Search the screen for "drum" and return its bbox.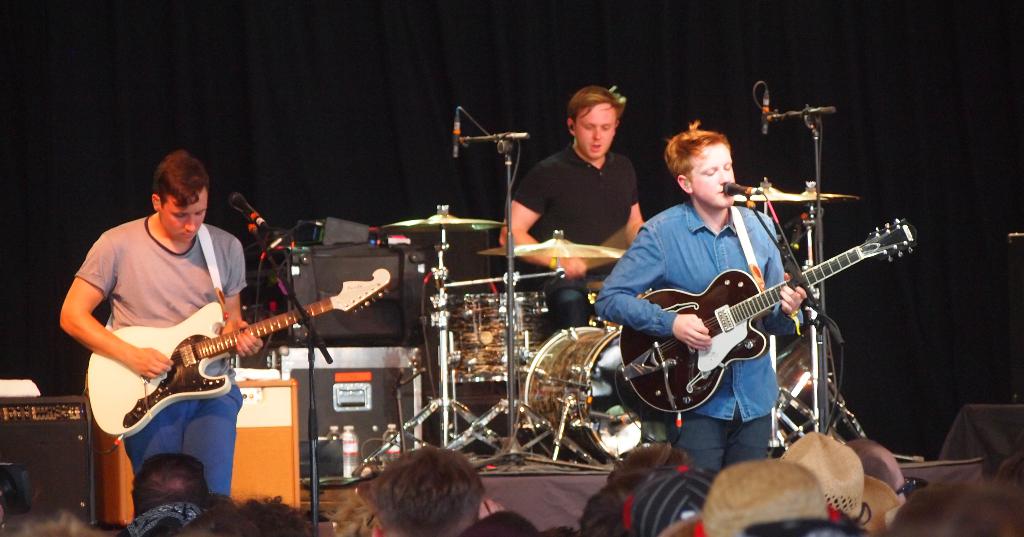
Found: Rect(445, 291, 548, 382).
